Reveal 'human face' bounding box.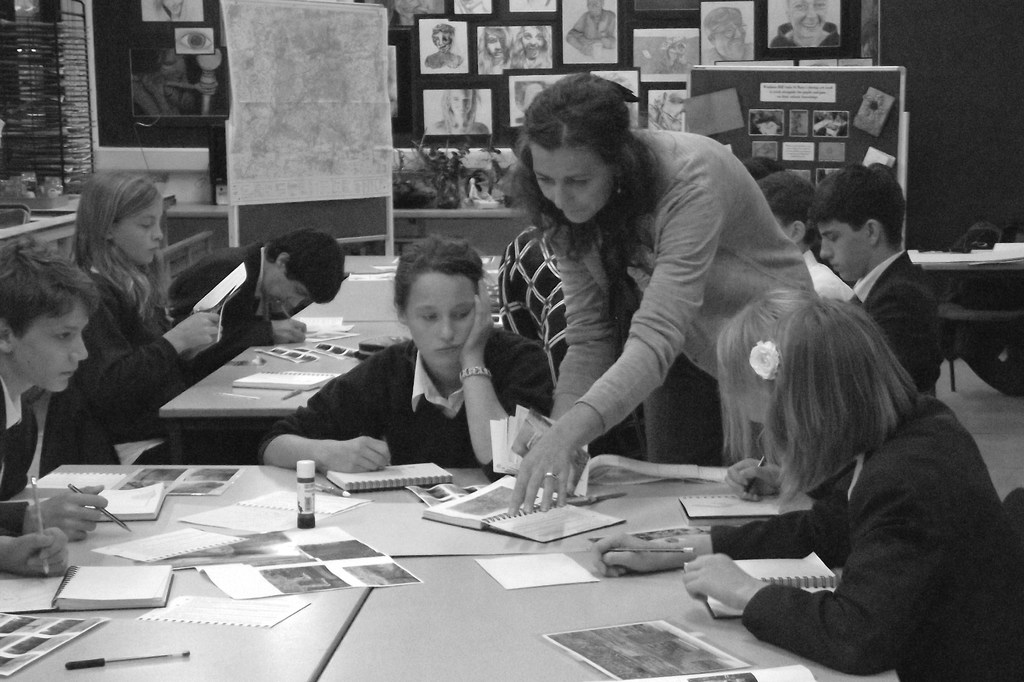
Revealed: (left=539, top=150, right=612, bottom=228).
